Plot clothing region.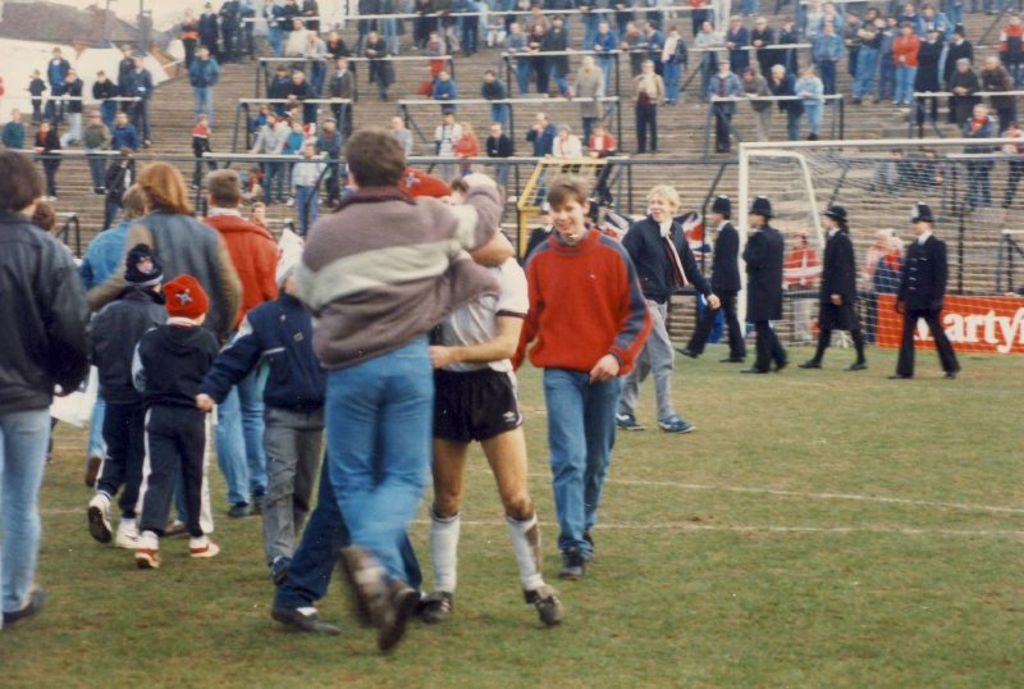
Plotted at (left=799, top=26, right=840, bottom=82).
